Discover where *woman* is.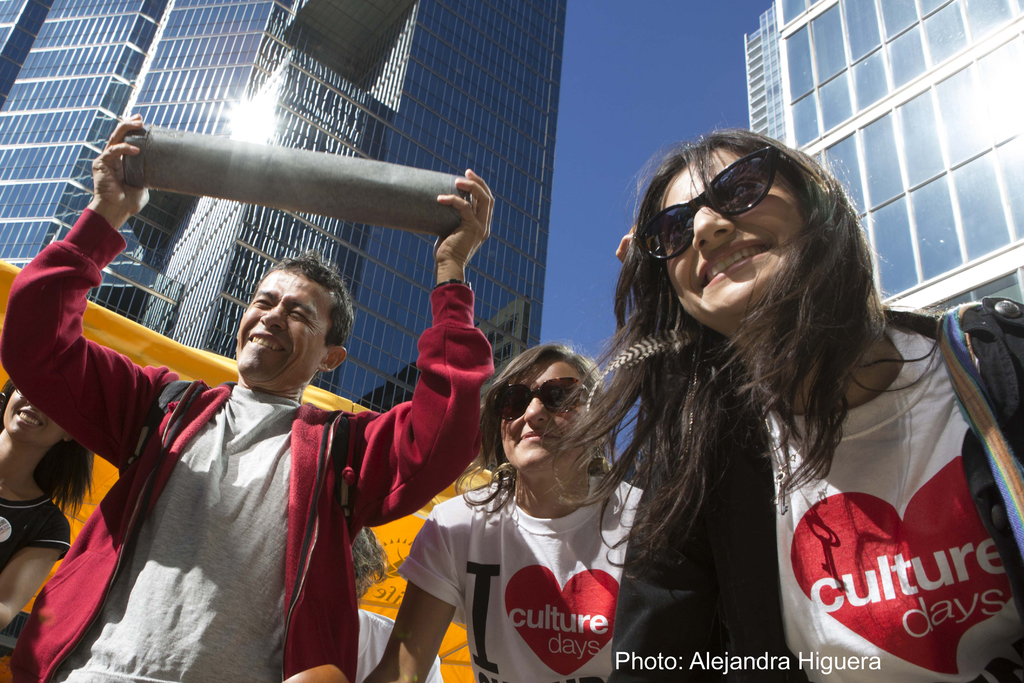
Discovered at 421,328,653,675.
